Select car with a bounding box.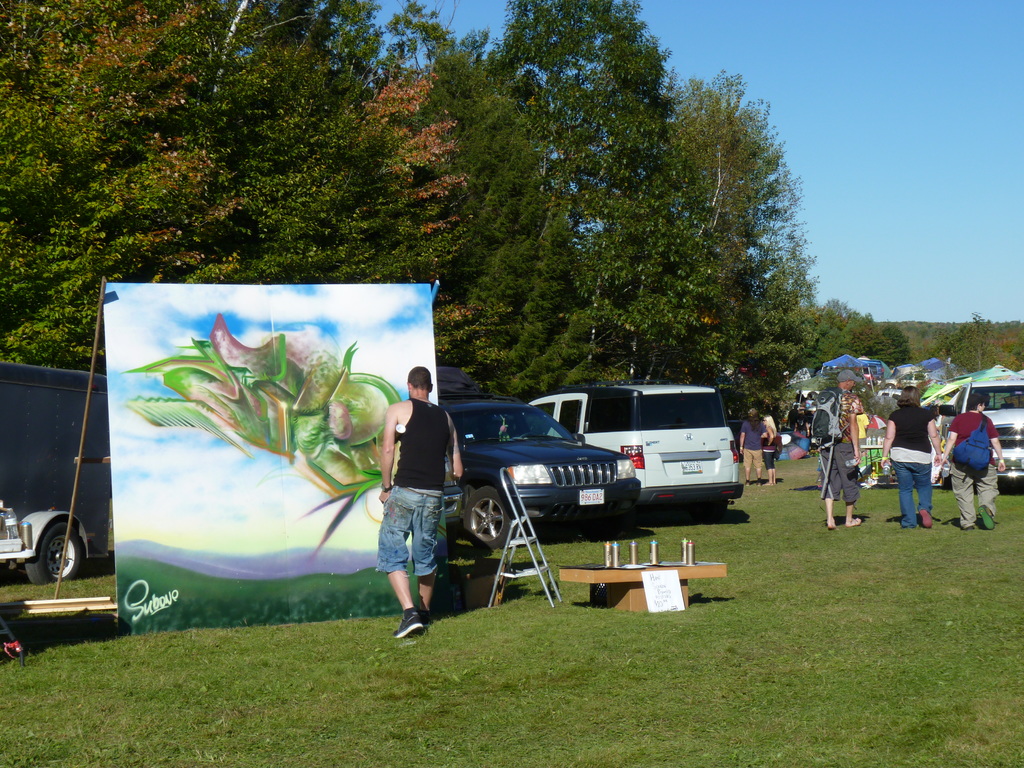
x1=444 y1=454 x2=463 y2=539.
